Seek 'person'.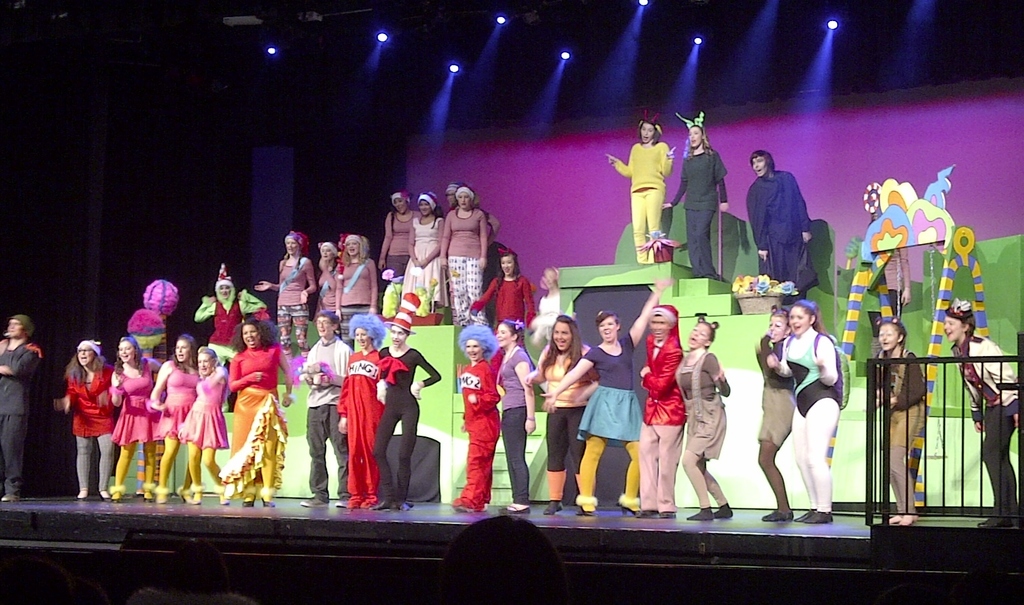
<region>251, 233, 316, 381</region>.
